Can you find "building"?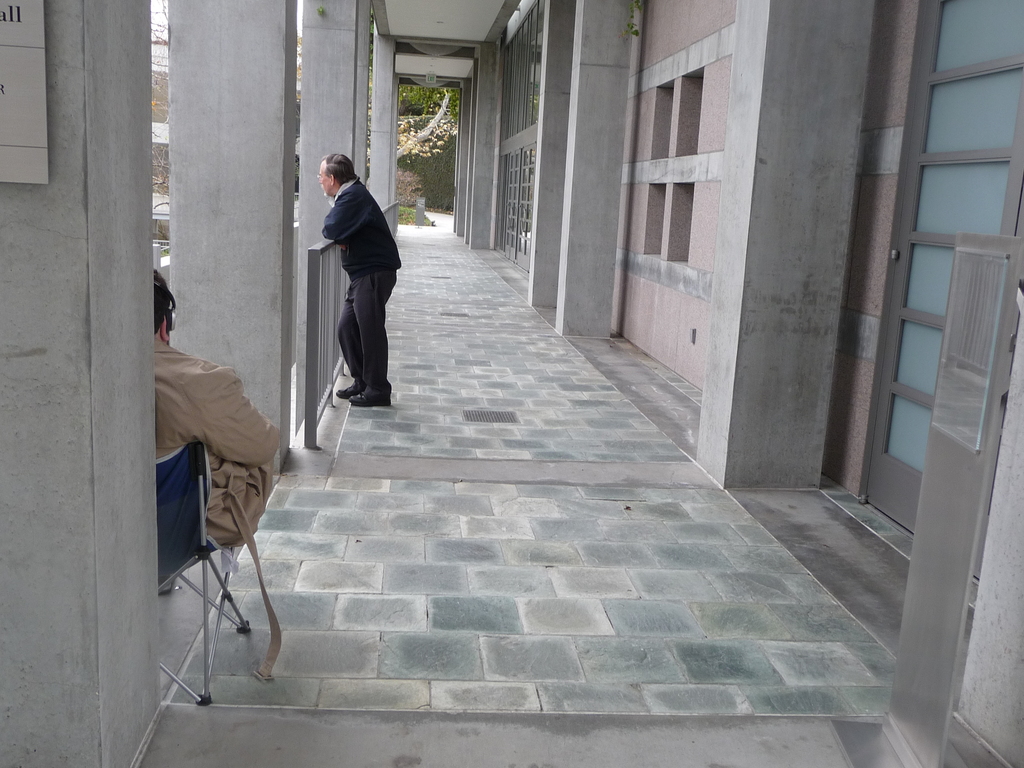
Yes, bounding box: 152, 35, 298, 250.
